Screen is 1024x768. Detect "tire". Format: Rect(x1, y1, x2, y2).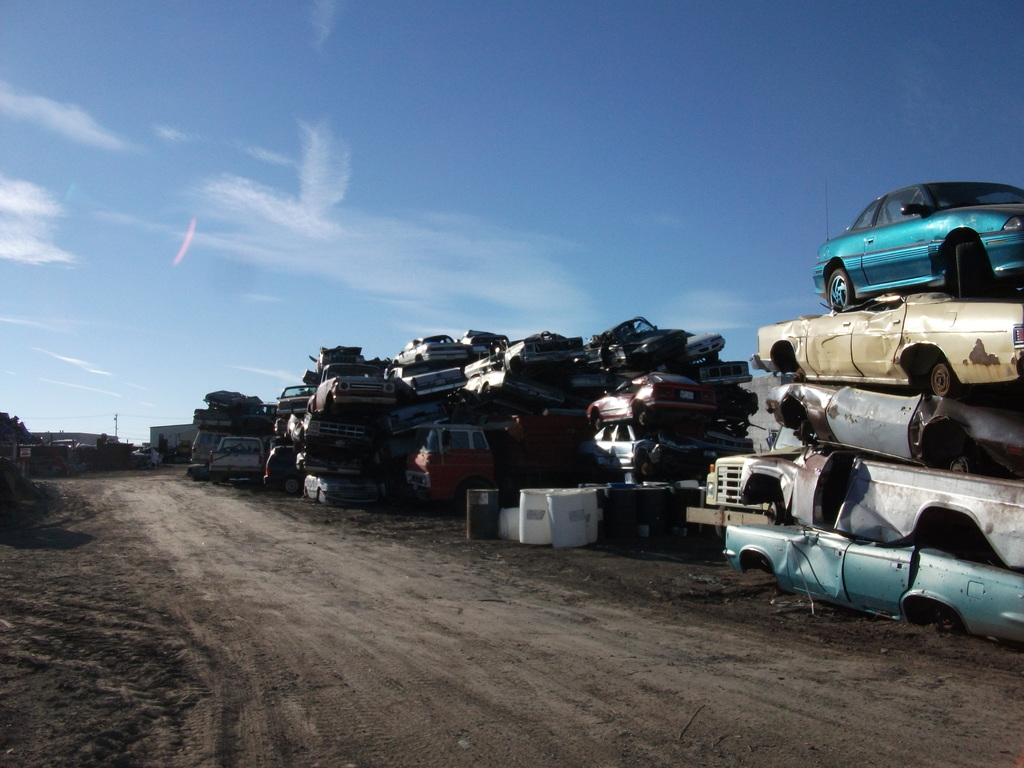
Rect(220, 468, 228, 482).
